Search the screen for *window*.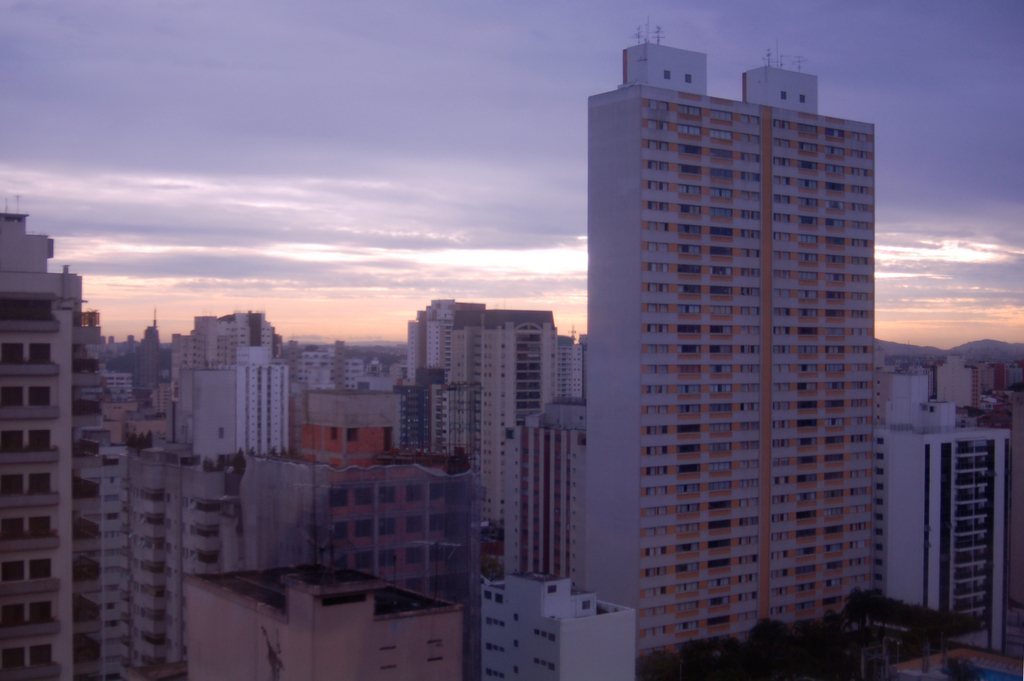
Found at x1=708, y1=482, x2=732, y2=490.
